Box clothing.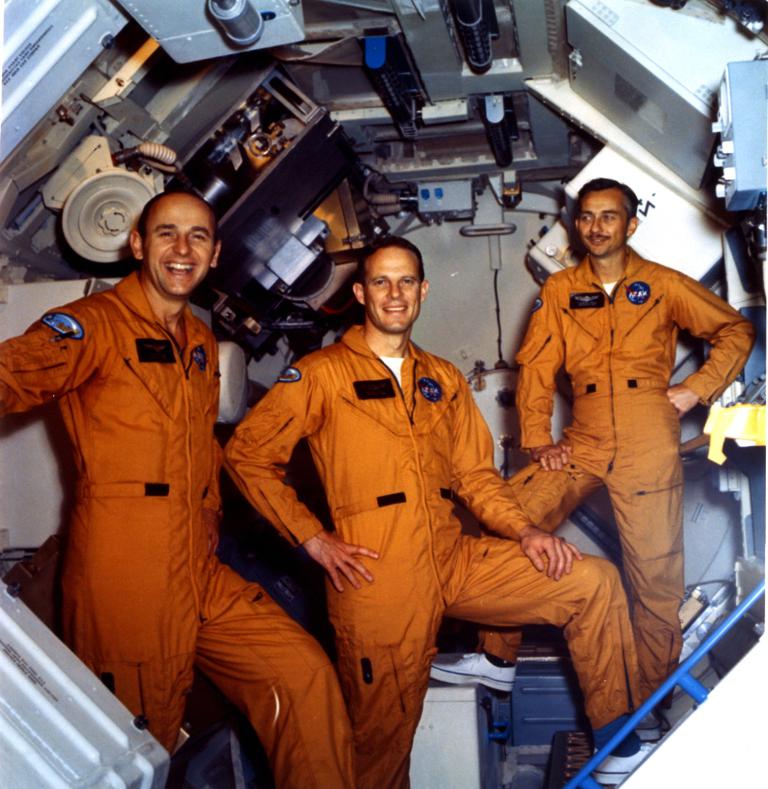
left=479, top=246, right=755, bottom=706.
